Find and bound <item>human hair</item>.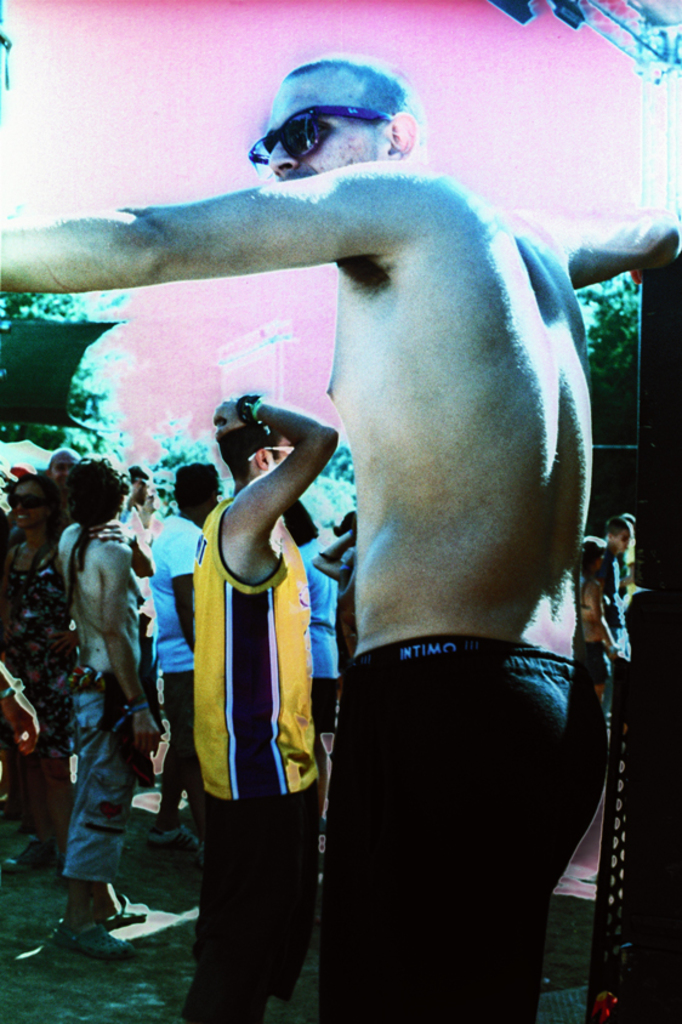
Bound: rect(214, 423, 285, 485).
